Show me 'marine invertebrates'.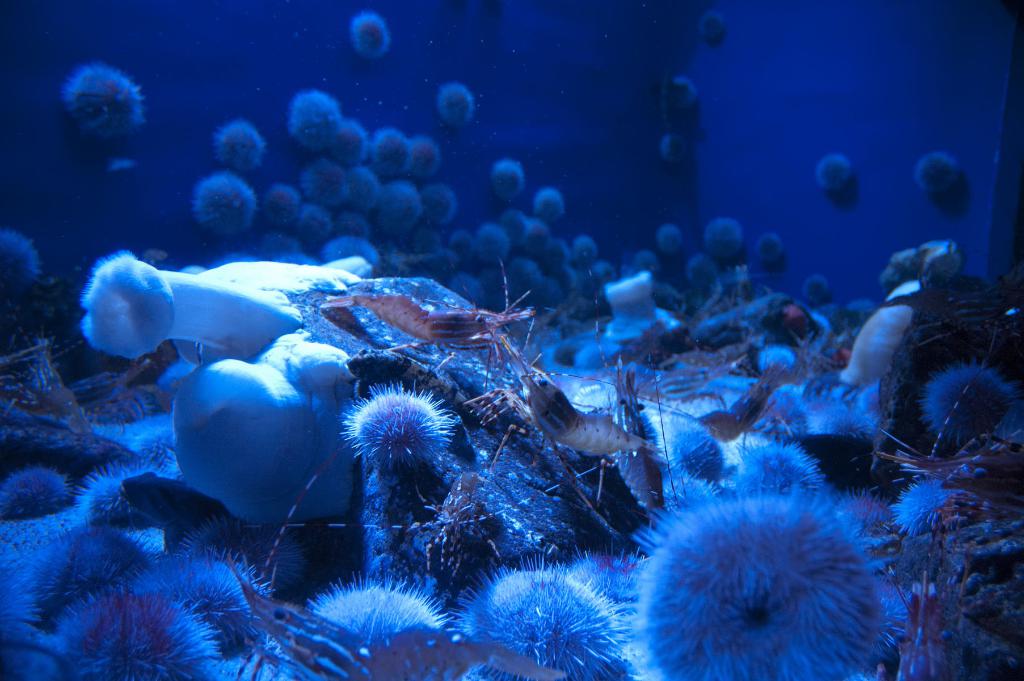
'marine invertebrates' is here: pyautogui.locateOnScreen(532, 277, 564, 304).
